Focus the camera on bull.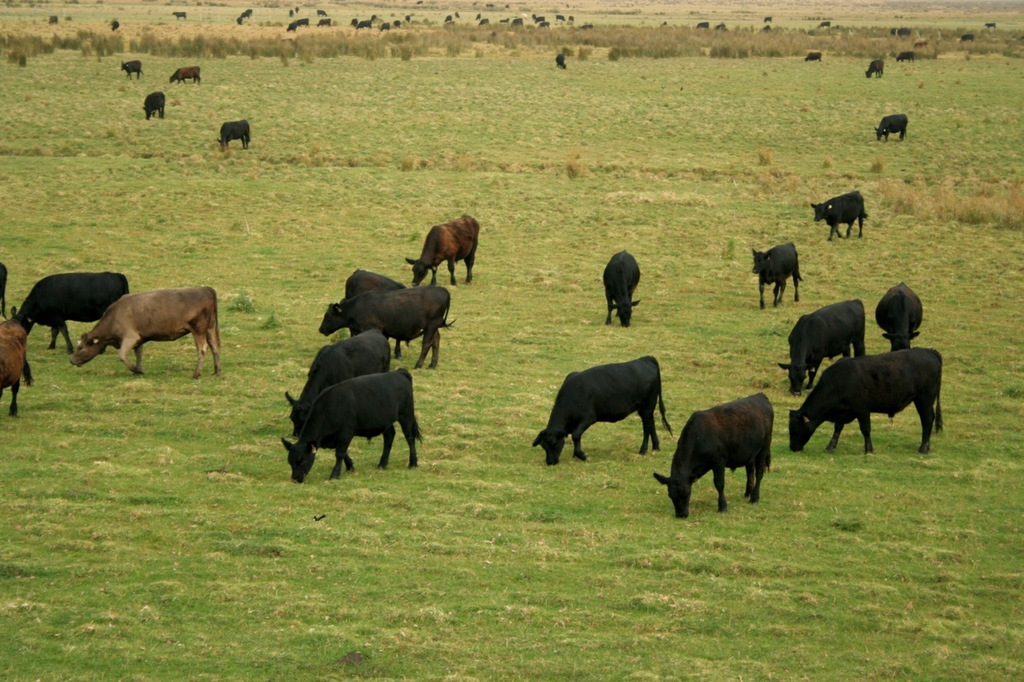
Focus region: [x1=4, y1=267, x2=129, y2=349].
